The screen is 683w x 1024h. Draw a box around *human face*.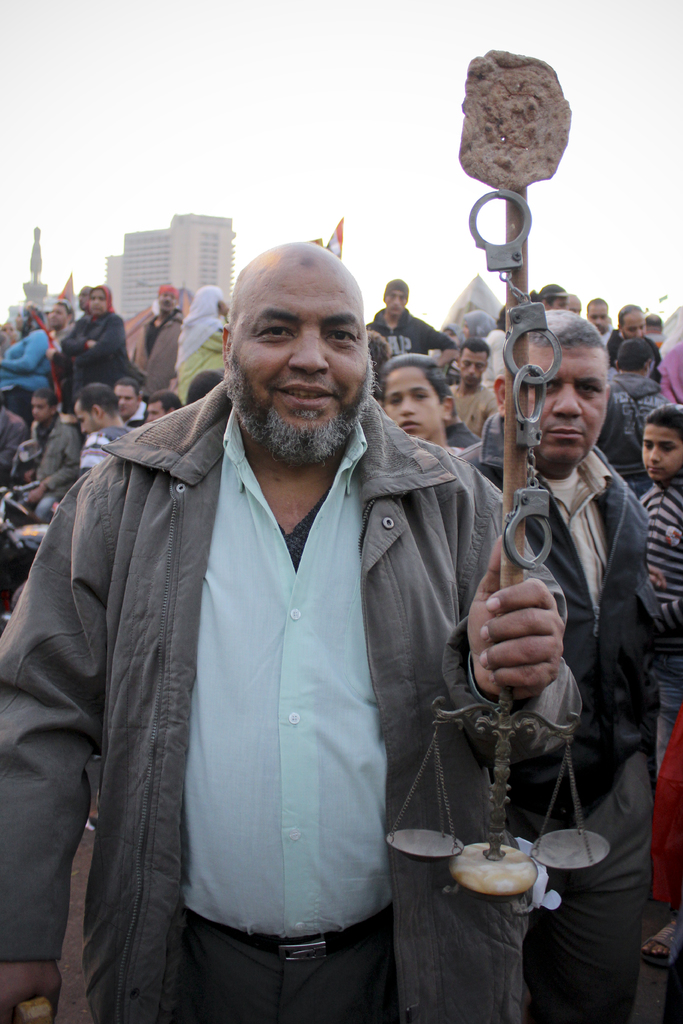
locate(388, 291, 407, 315).
